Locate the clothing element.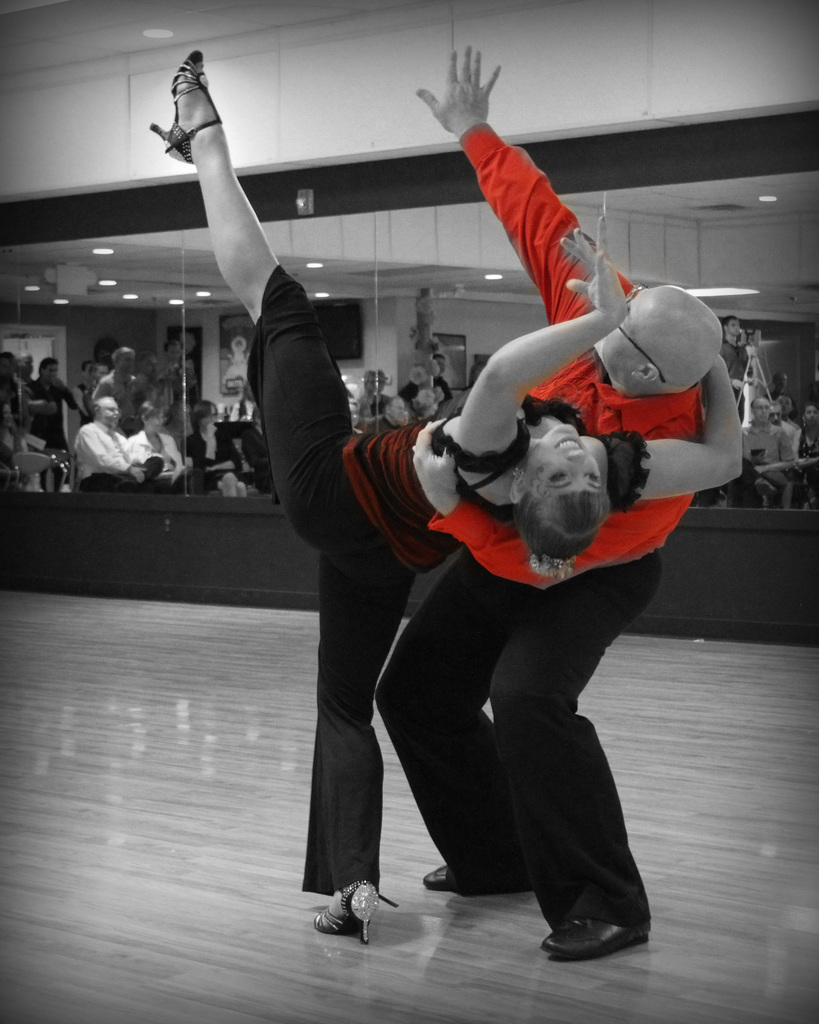
Element bbox: pyautogui.locateOnScreen(186, 431, 241, 480).
